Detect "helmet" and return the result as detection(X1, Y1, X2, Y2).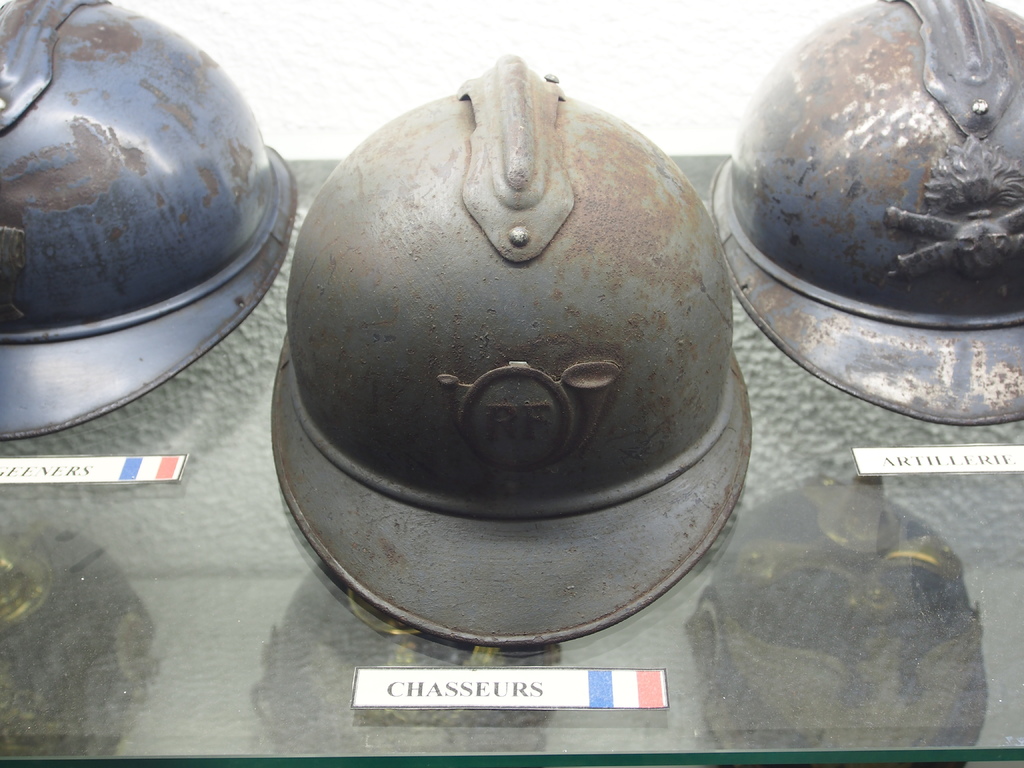
detection(710, 0, 1023, 430).
